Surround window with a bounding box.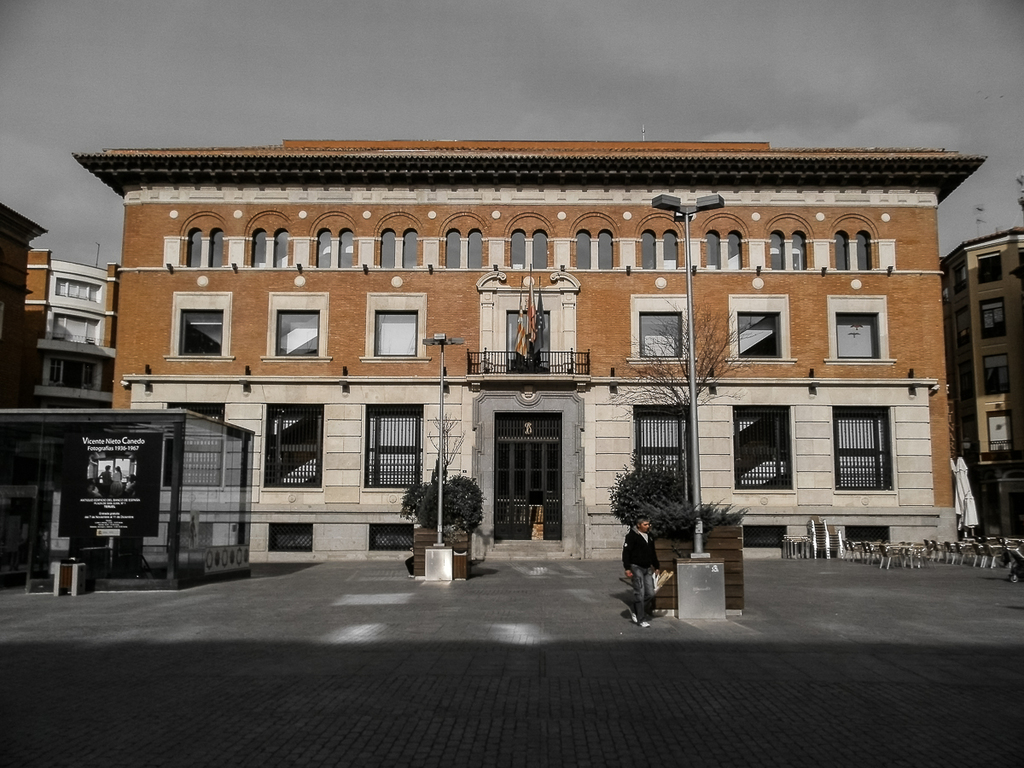
pyautogui.locateOnScreen(631, 401, 681, 503).
